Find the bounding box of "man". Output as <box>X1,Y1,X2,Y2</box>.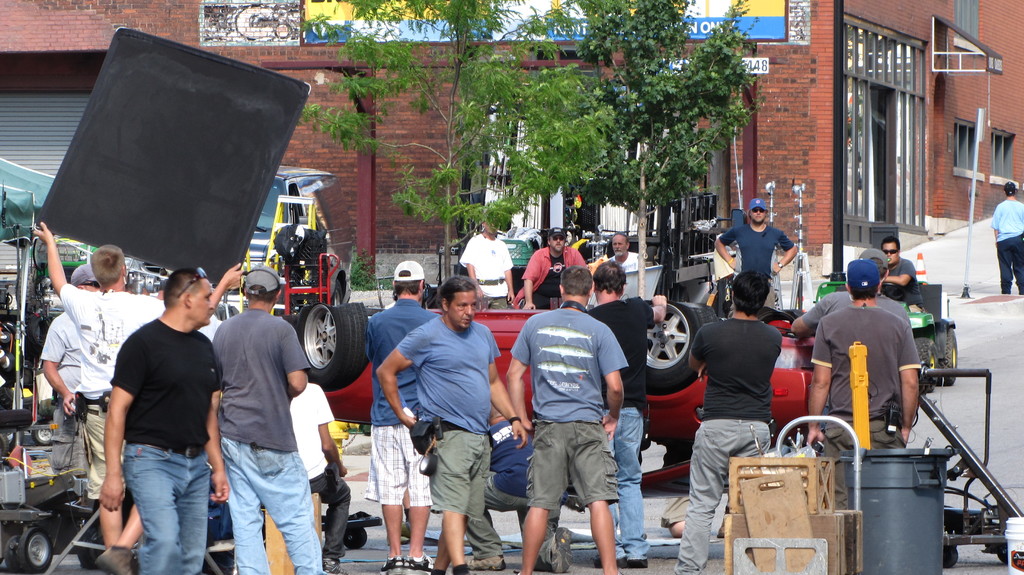
<box>34,221,243,574</box>.
